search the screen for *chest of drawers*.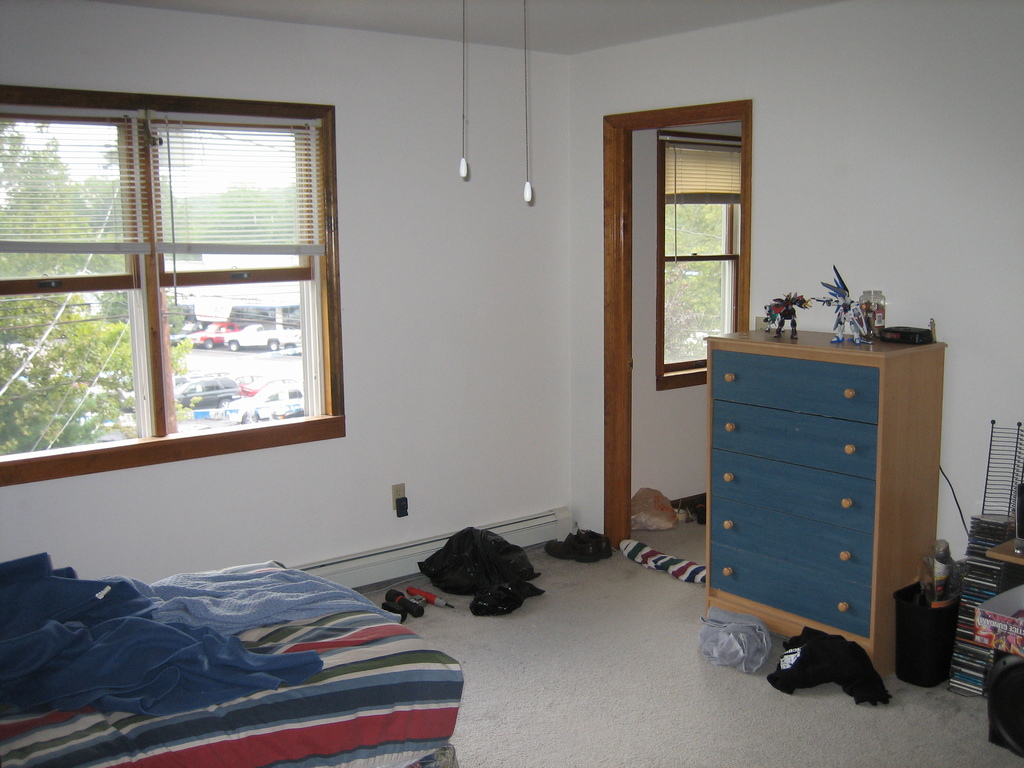
Found at box=[700, 327, 949, 674].
